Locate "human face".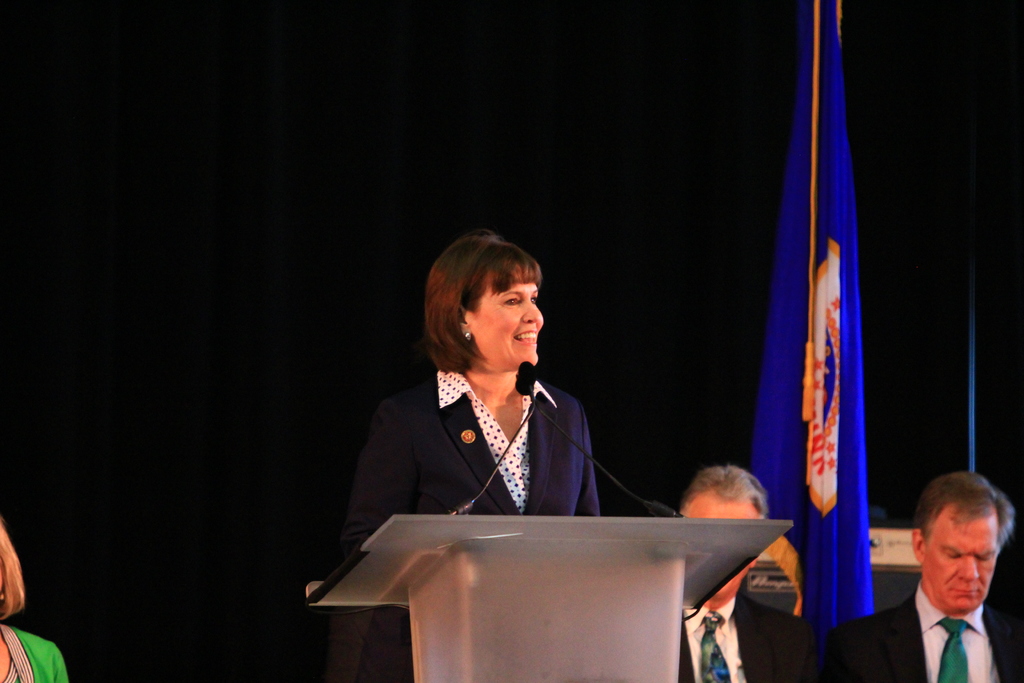
Bounding box: pyautogui.locateOnScreen(470, 283, 545, 366).
